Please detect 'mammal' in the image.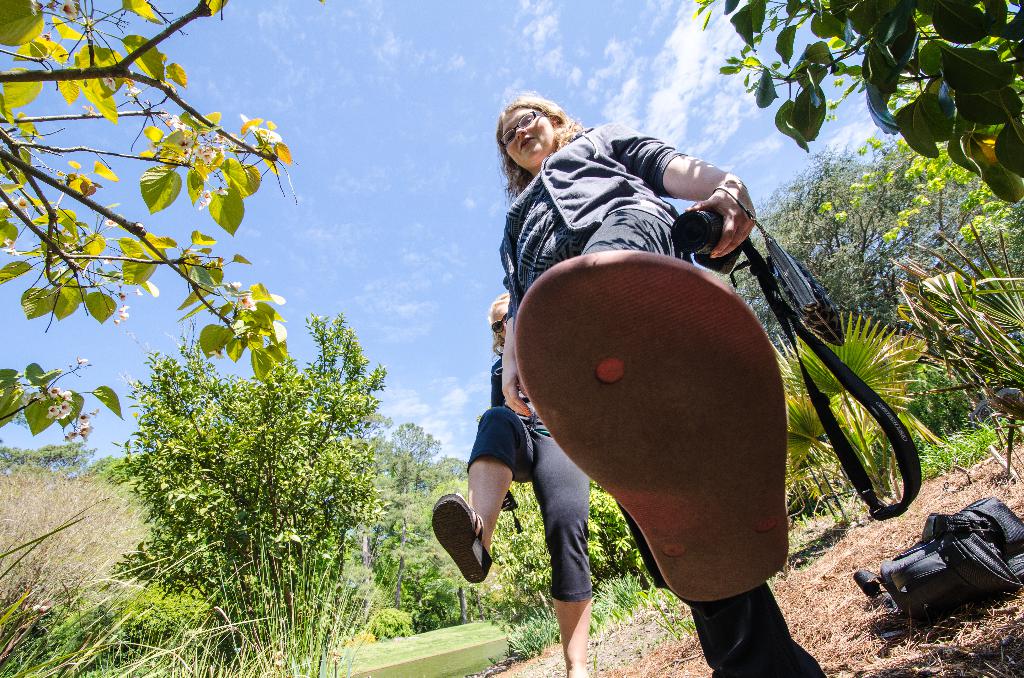
499, 89, 755, 677.
